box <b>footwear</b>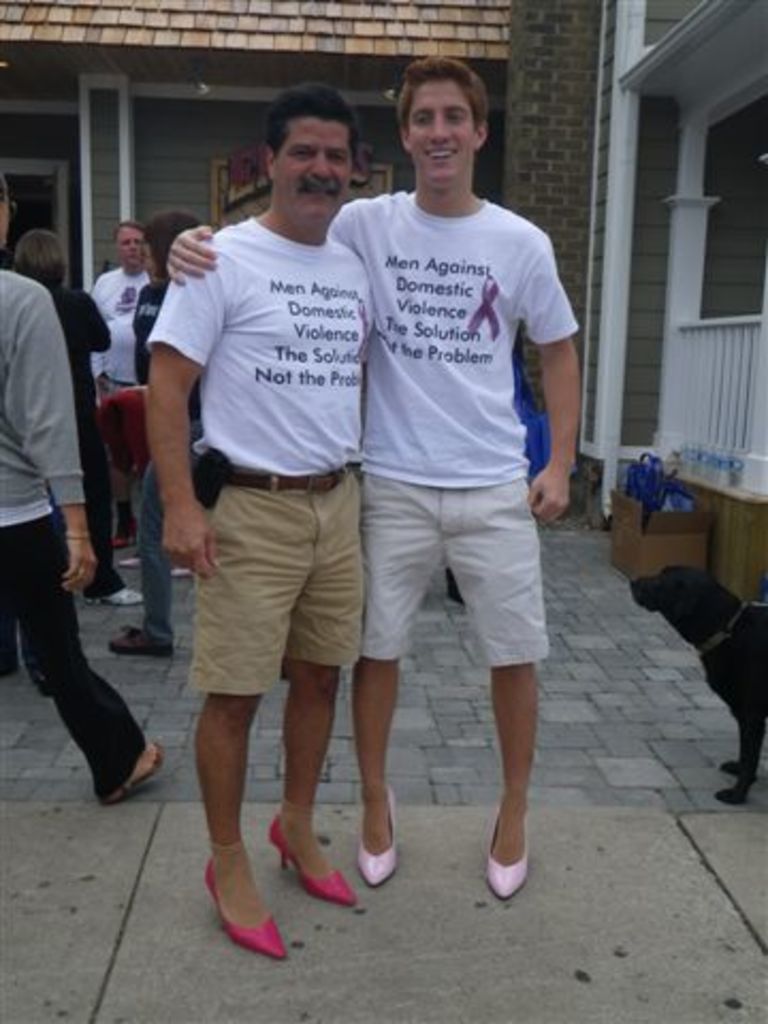
83,582,145,604
